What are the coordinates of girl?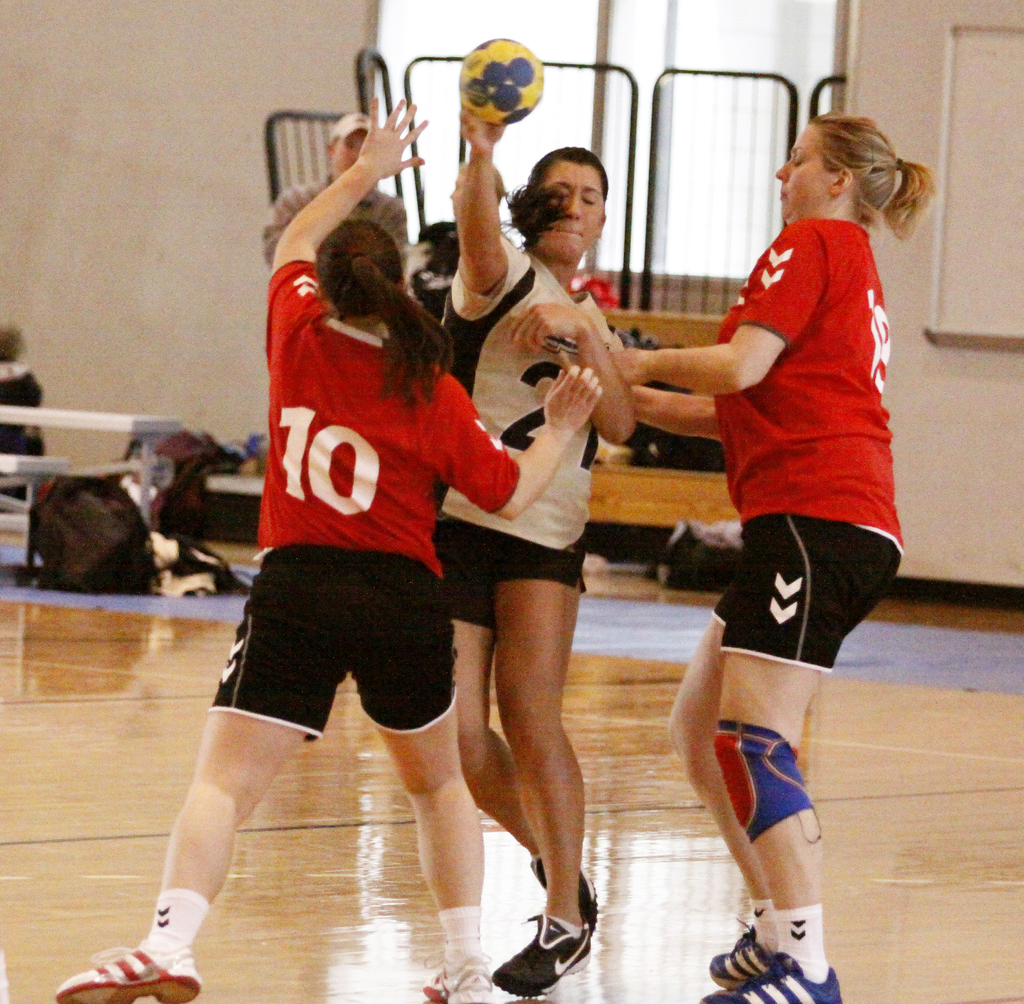
x1=595, y1=108, x2=939, y2=1003.
